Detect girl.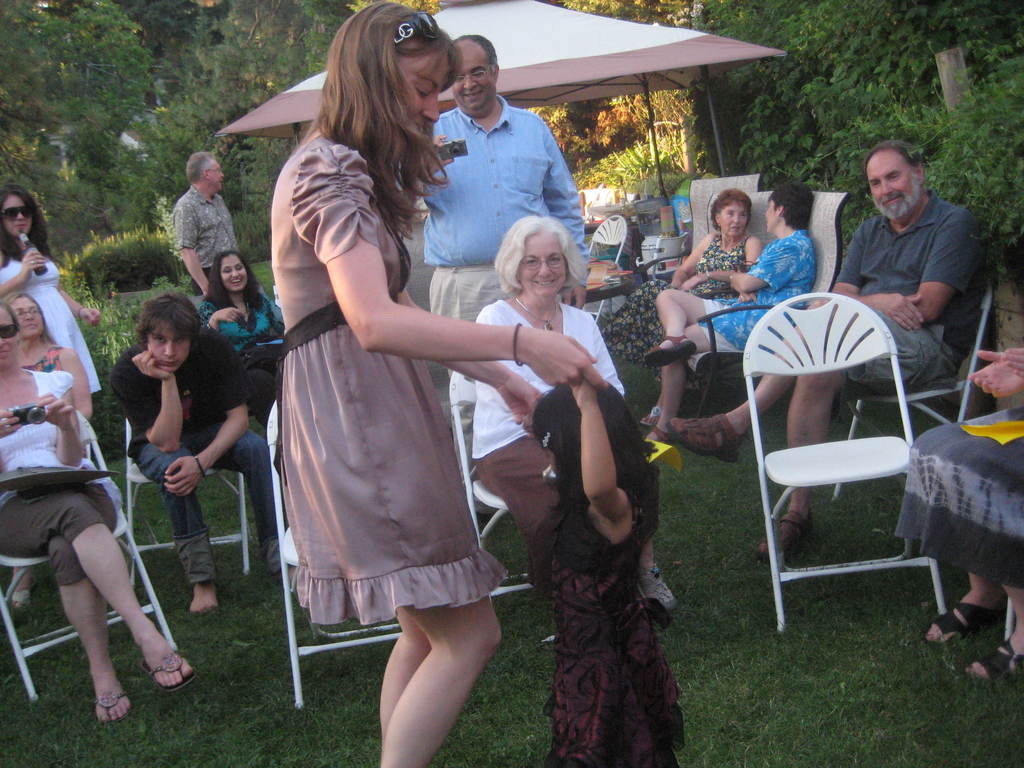
Detected at bbox=[527, 367, 682, 767].
